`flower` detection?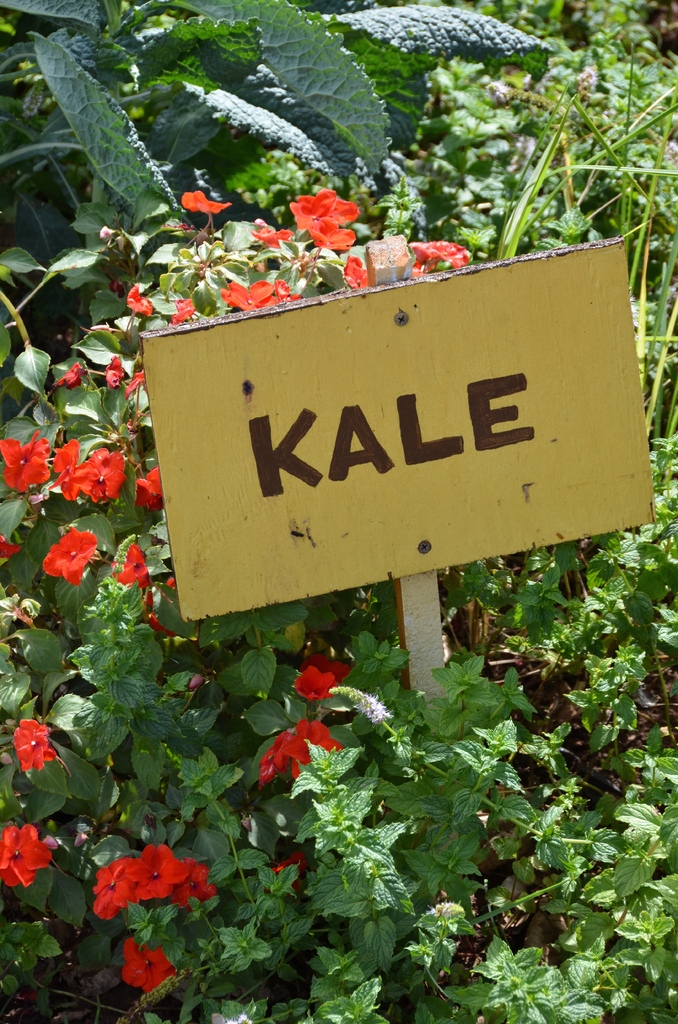
171,297,194,325
